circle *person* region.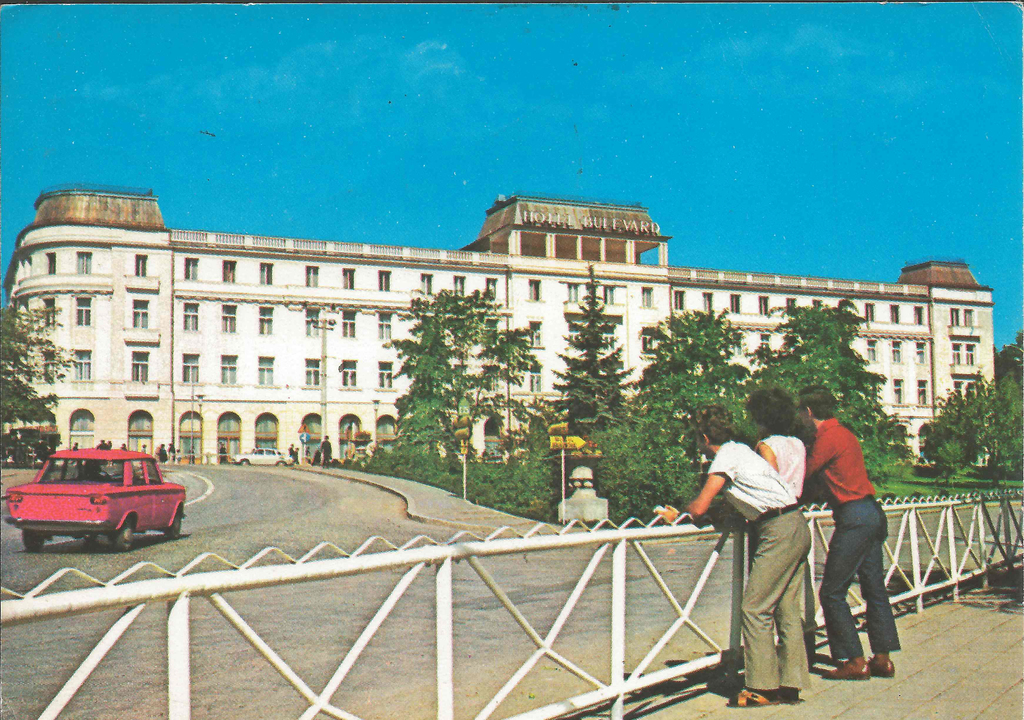
Region: locate(213, 439, 228, 462).
